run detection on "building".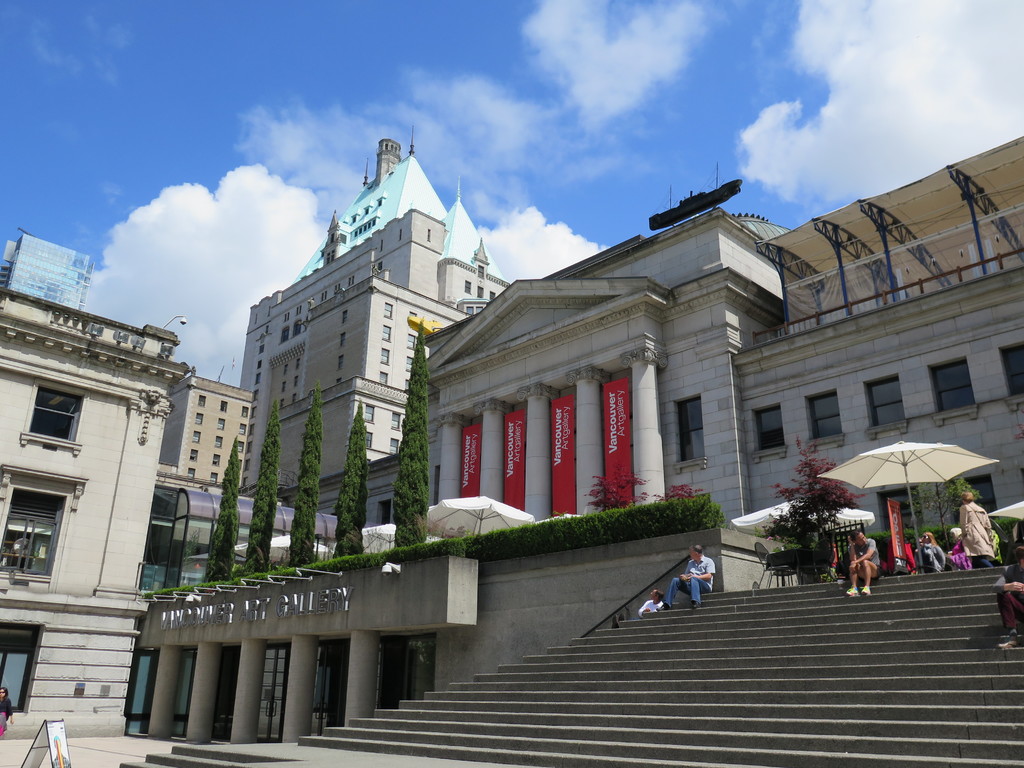
Result: [left=236, top=131, right=511, bottom=737].
